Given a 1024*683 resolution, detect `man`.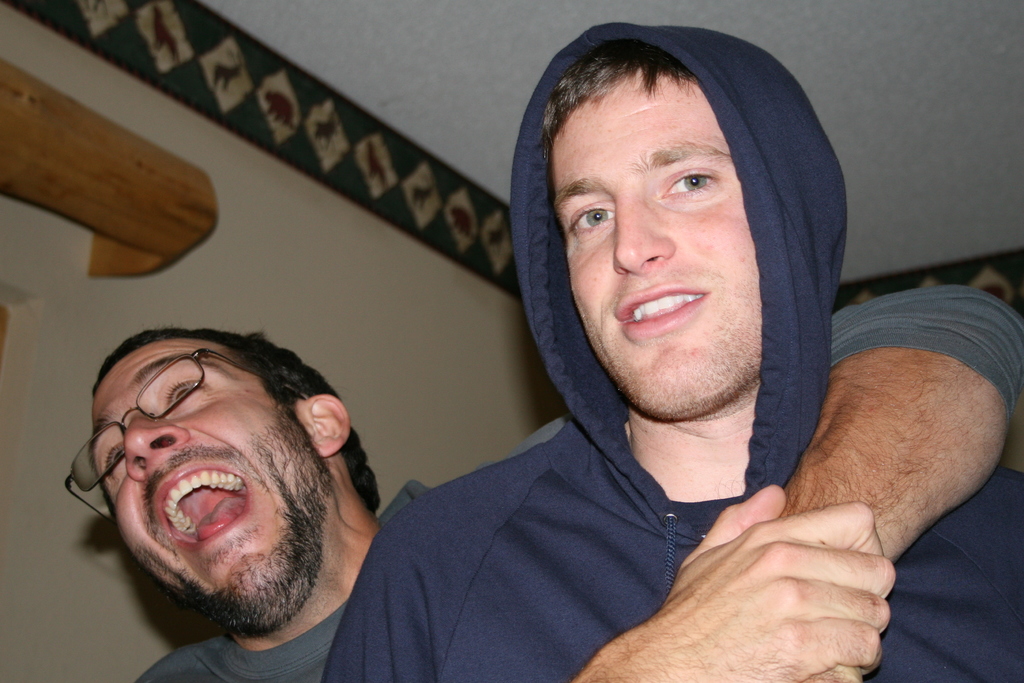
<box>327,24,1023,682</box>.
